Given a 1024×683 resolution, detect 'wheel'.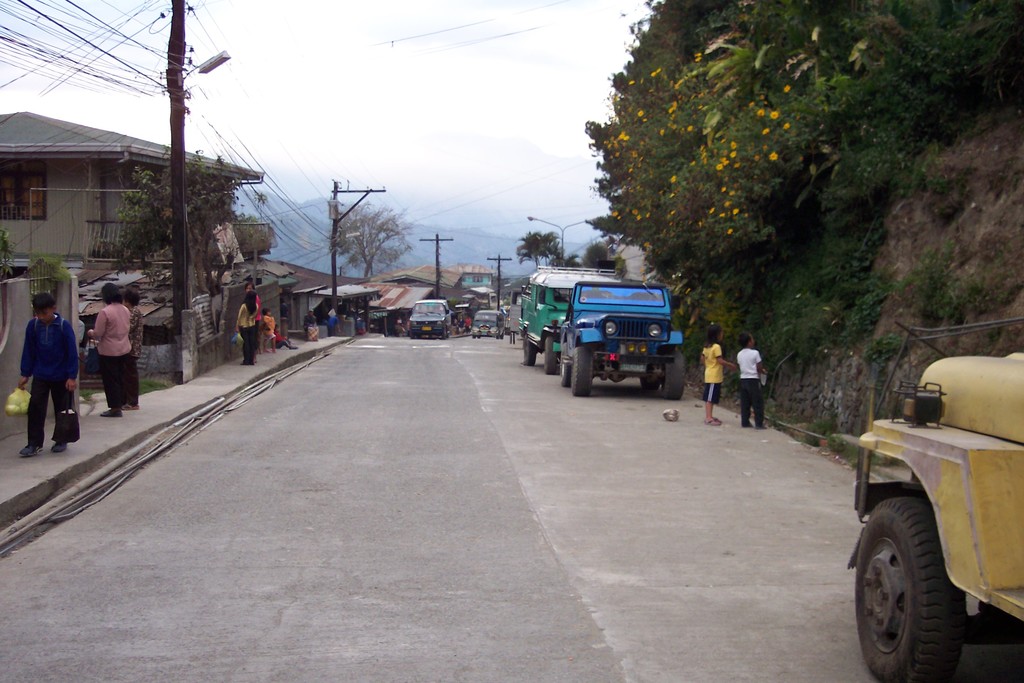
<bbox>639, 362, 656, 388</bbox>.
